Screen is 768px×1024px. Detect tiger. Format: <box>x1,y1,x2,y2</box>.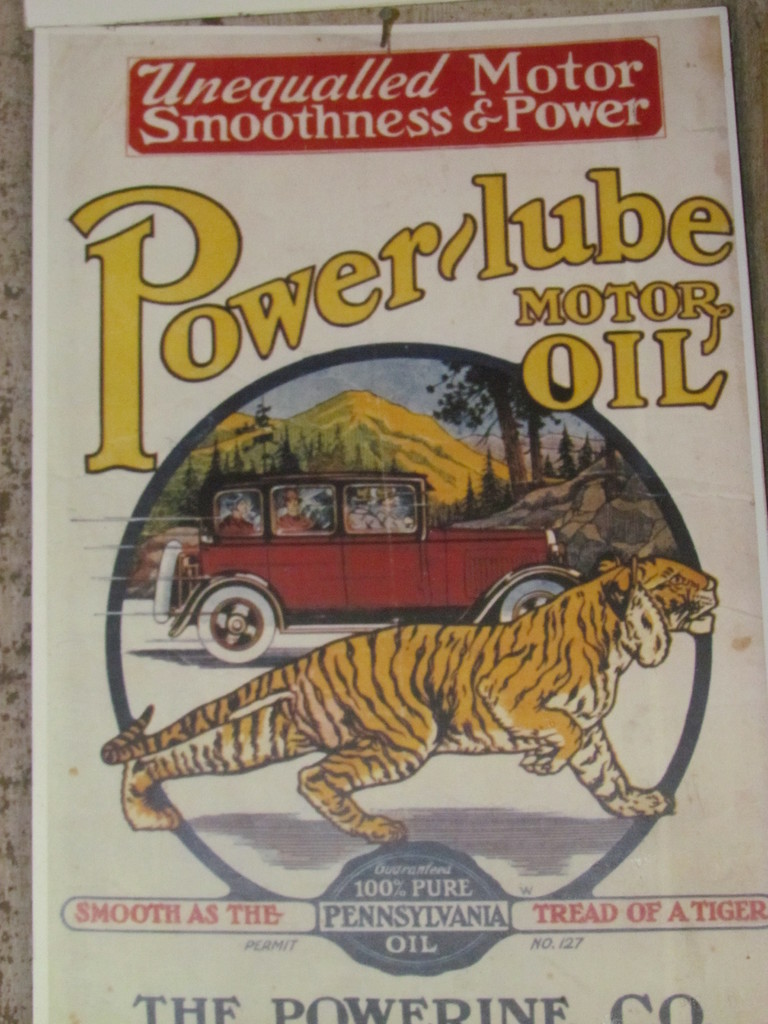
<box>99,551,717,844</box>.
